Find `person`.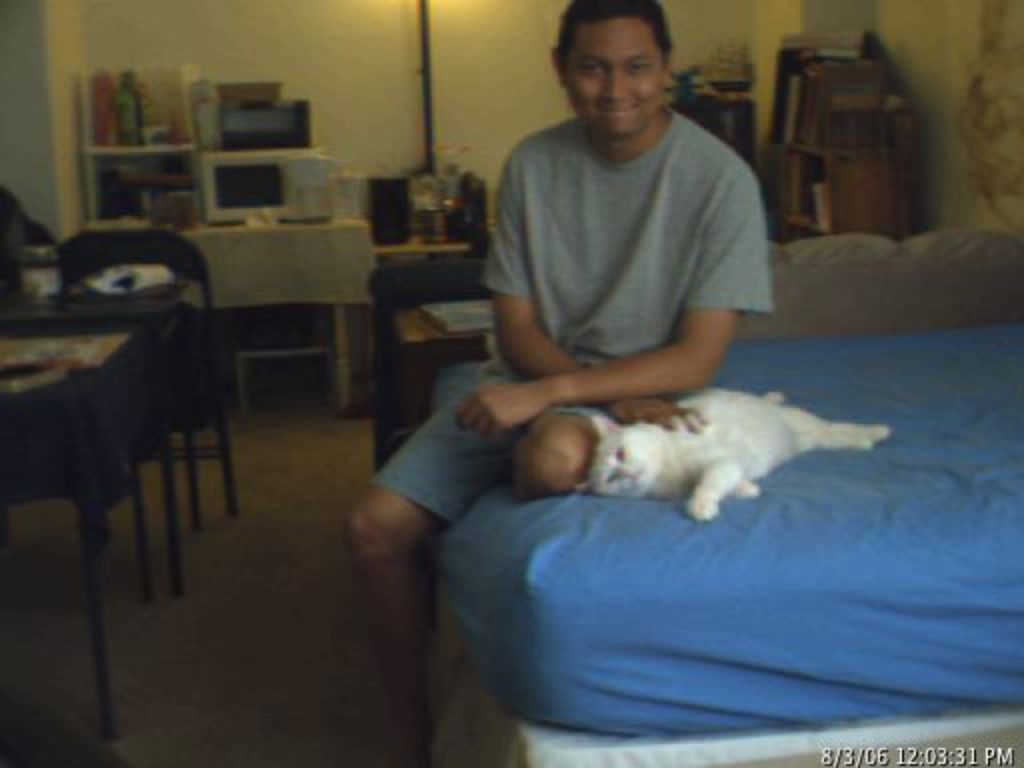
bbox=(340, 0, 778, 766).
